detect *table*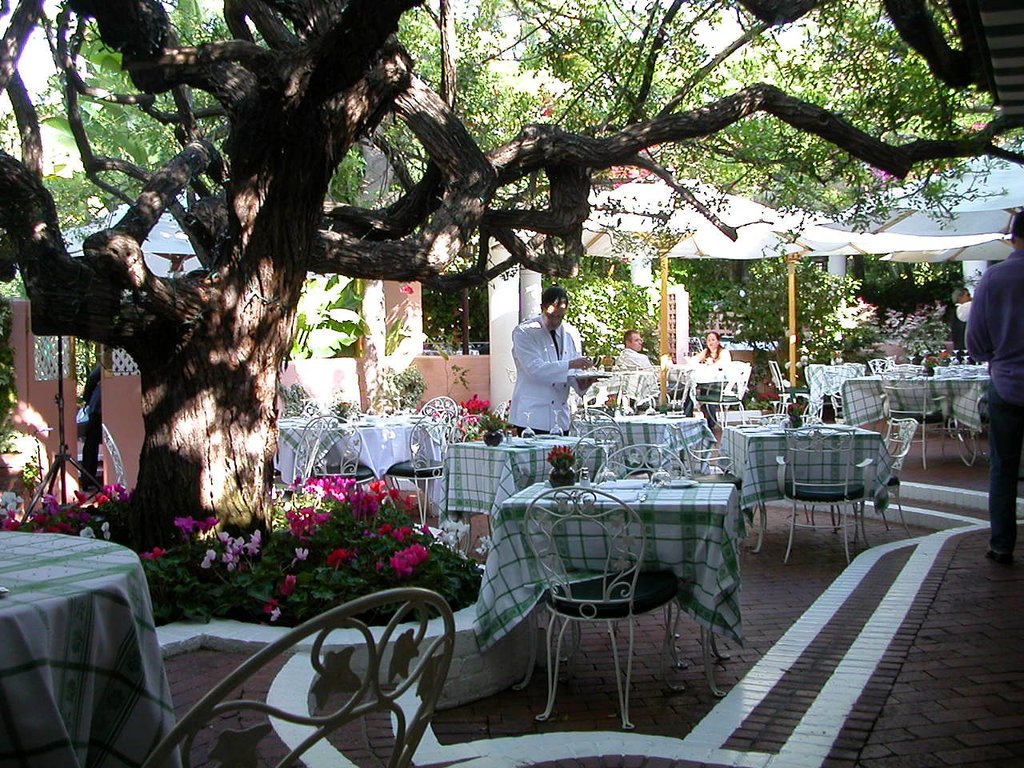
666/363/723/412
